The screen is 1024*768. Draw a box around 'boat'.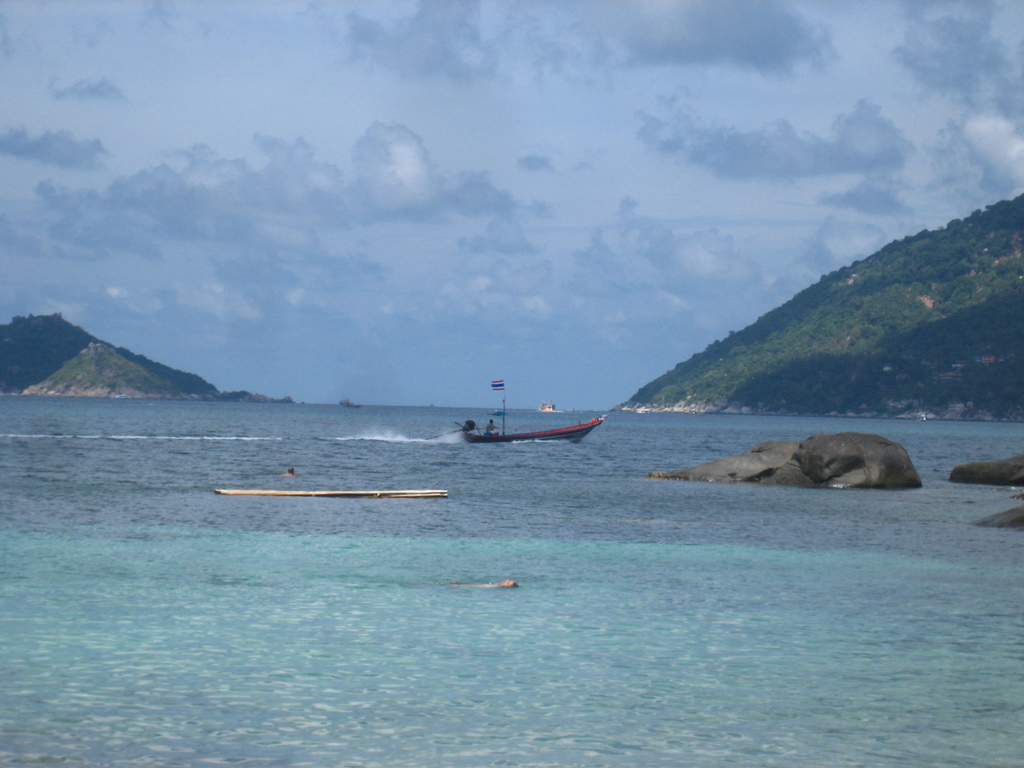
region(451, 384, 616, 454).
